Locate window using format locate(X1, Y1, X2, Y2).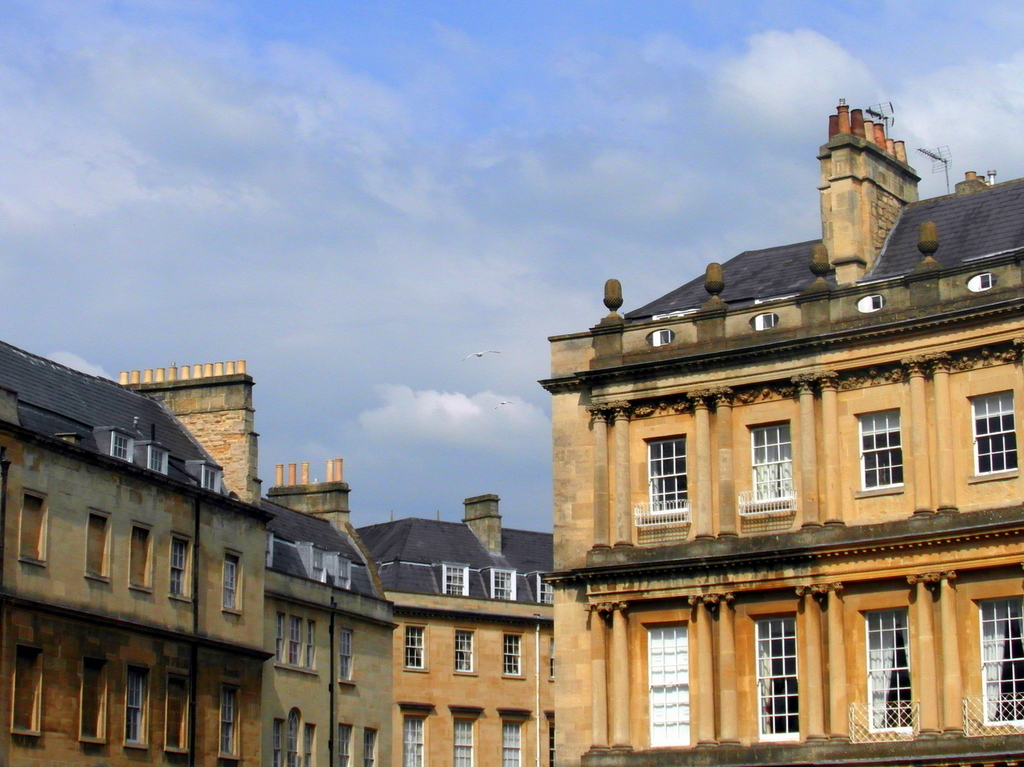
locate(750, 425, 805, 498).
